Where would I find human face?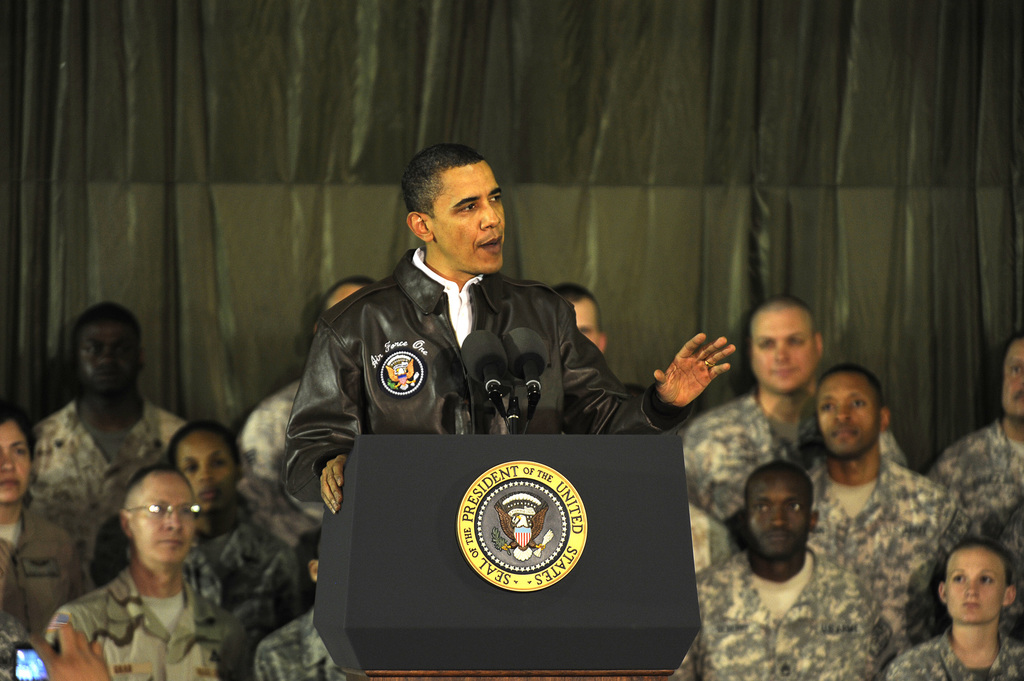
At x1=78, y1=316, x2=138, y2=396.
